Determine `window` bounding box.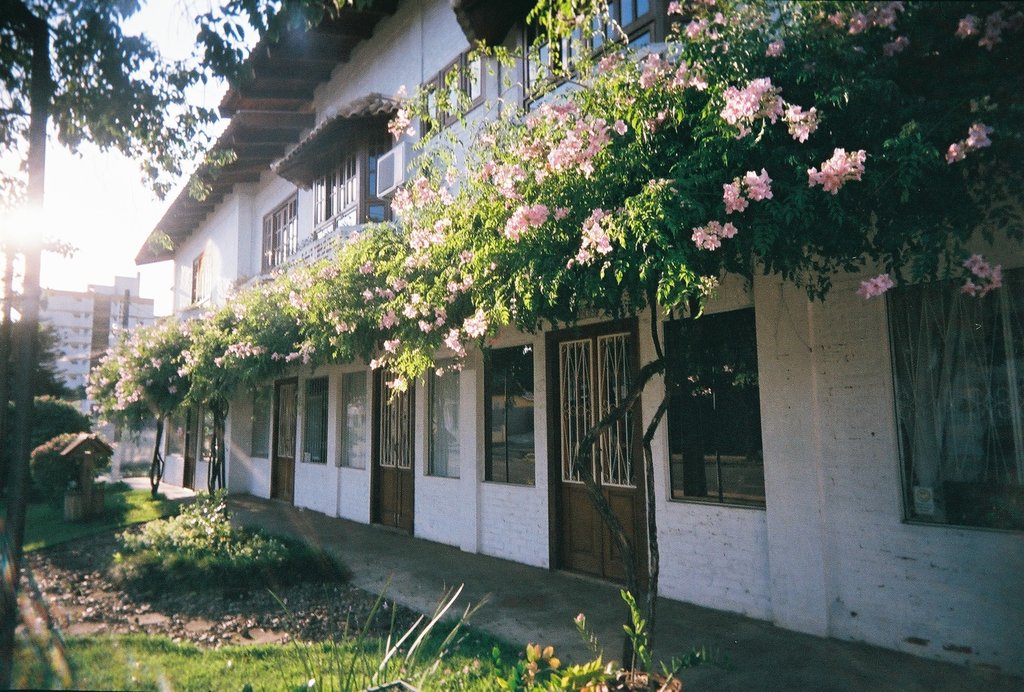
Determined: (left=519, top=0, right=658, bottom=111).
